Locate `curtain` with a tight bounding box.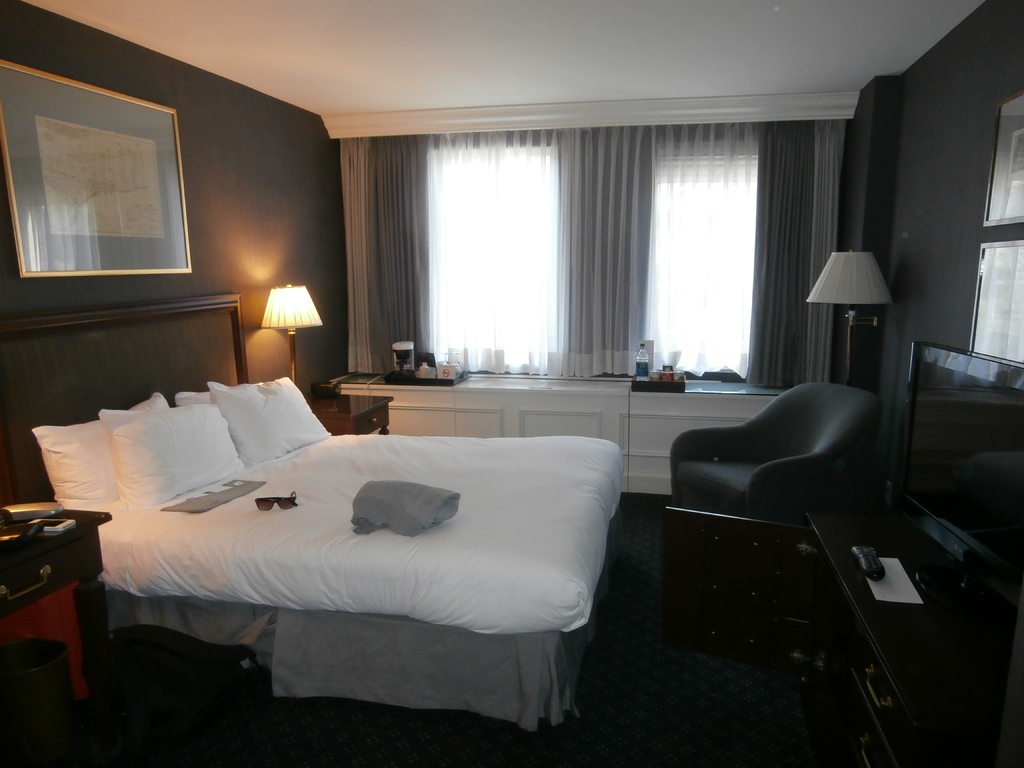
331, 116, 852, 390.
